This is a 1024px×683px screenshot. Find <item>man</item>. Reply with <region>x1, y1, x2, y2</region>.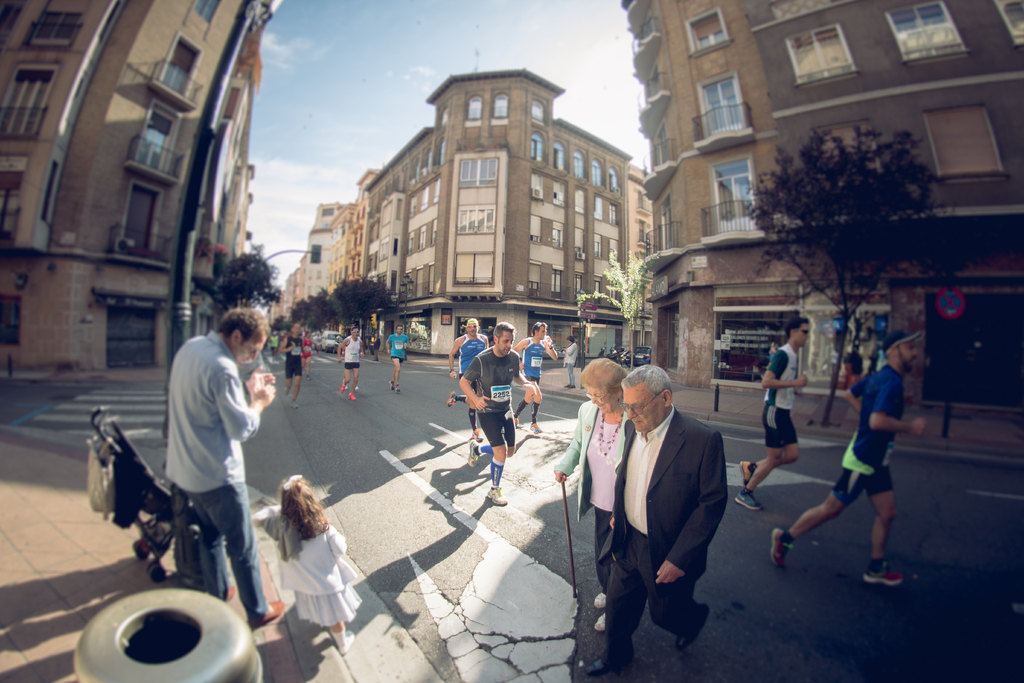
<region>165, 330, 268, 624</region>.
